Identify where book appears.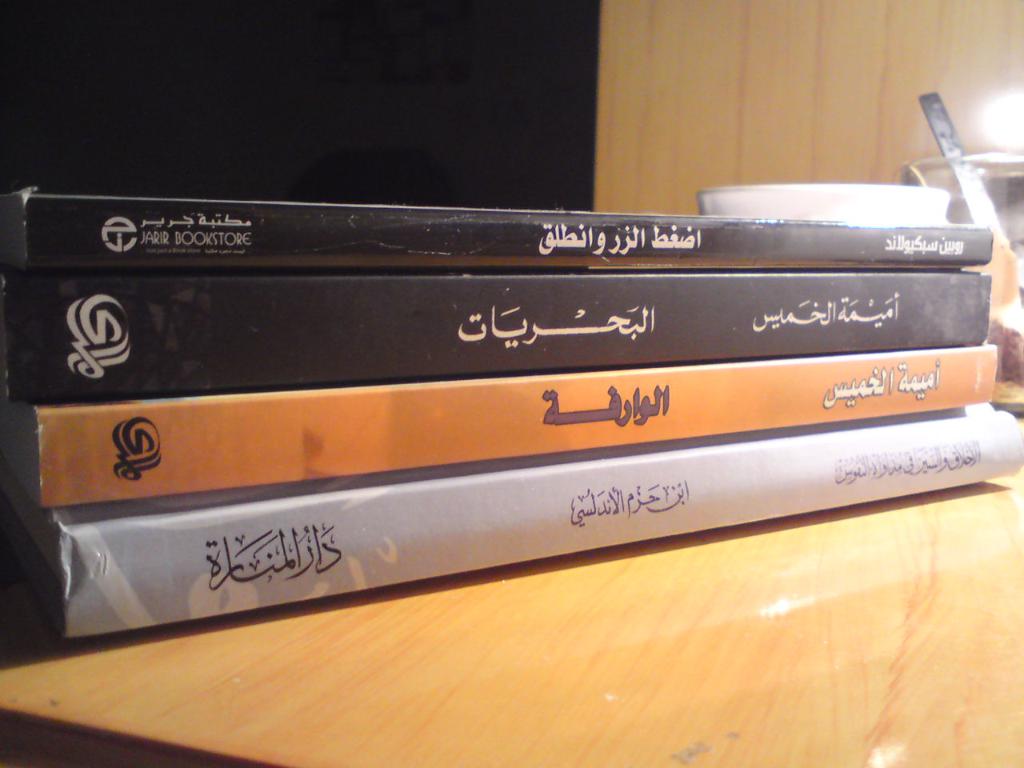
Appears at Rect(0, 189, 992, 266).
